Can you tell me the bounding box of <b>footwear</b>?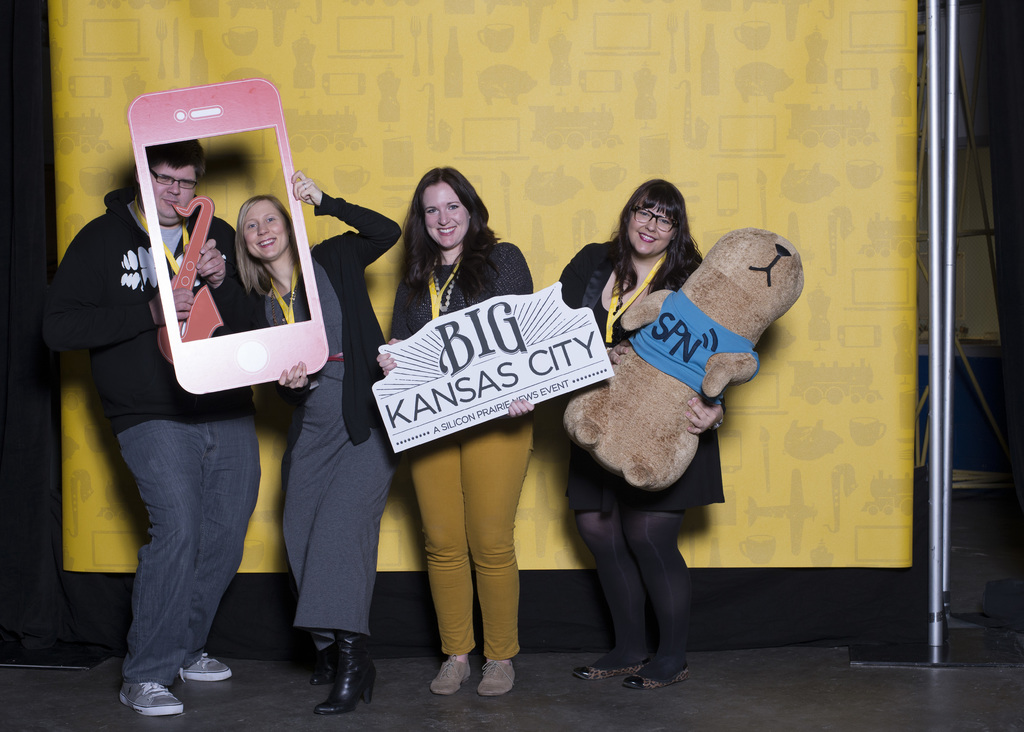
left=477, top=658, right=513, bottom=696.
